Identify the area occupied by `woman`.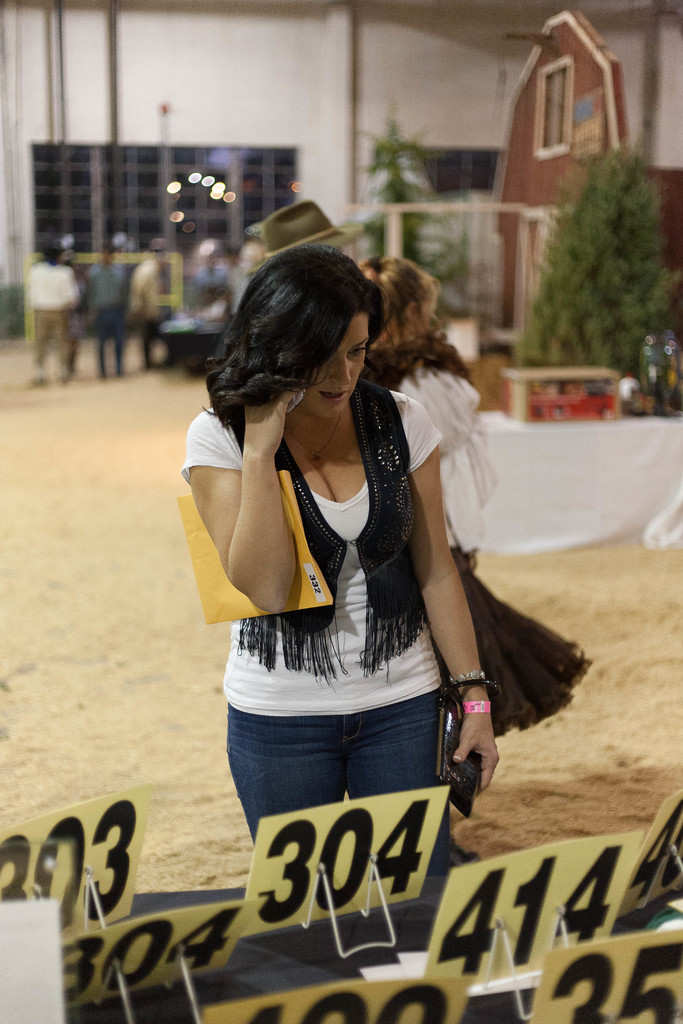
Area: [x1=370, y1=259, x2=531, y2=771].
